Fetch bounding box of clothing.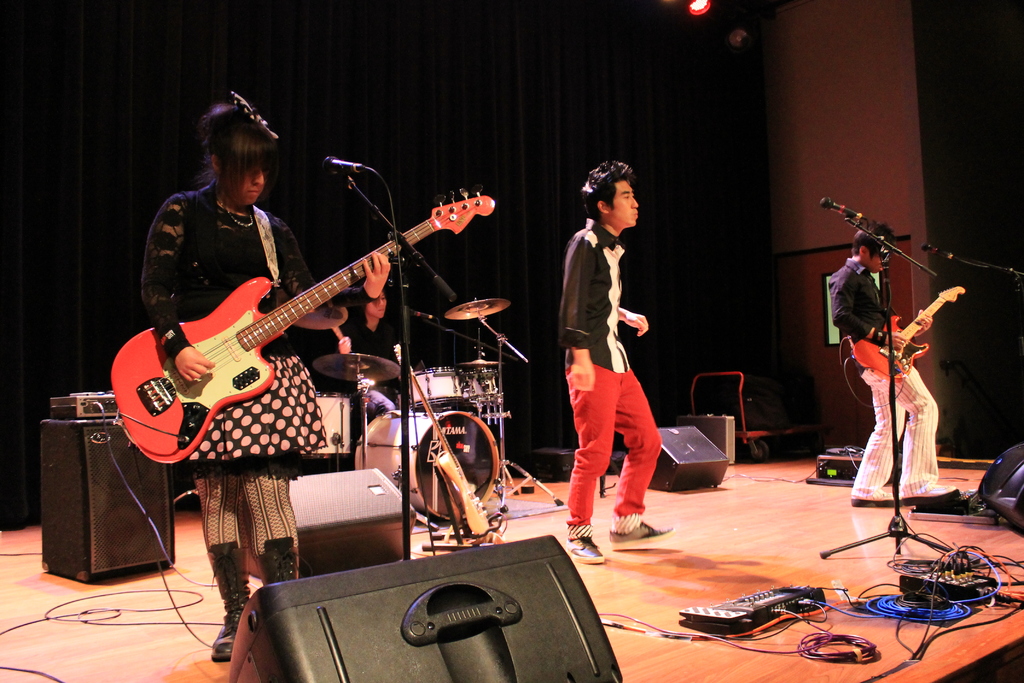
Bbox: <box>333,313,415,416</box>.
